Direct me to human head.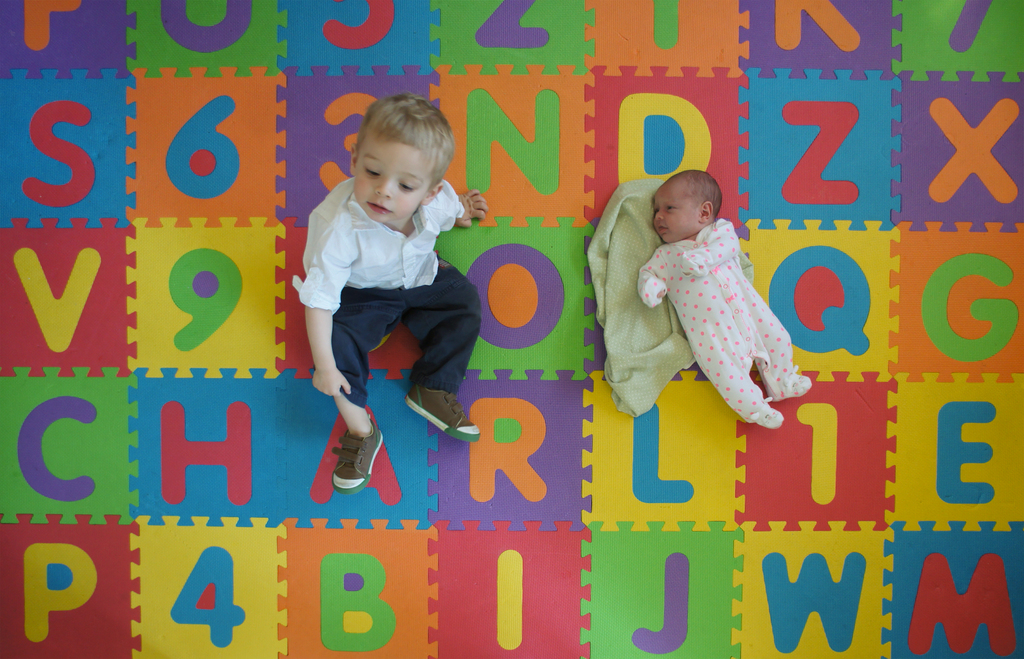
Direction: 650,170,723,242.
